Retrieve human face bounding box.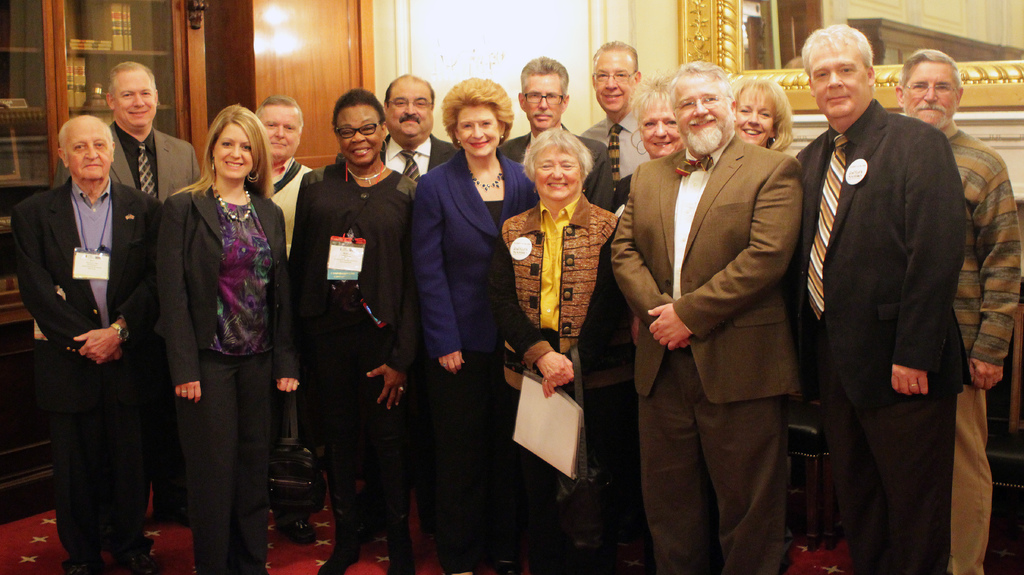
Bounding box: [454,106,500,157].
